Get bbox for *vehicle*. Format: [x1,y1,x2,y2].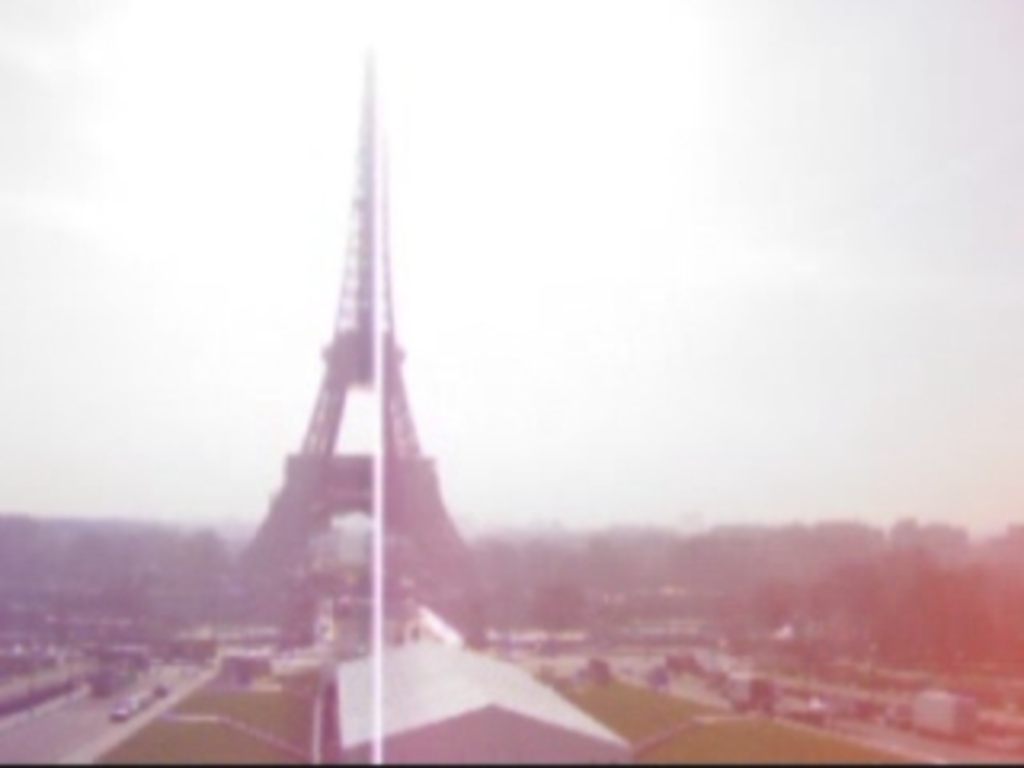
[890,688,976,752].
